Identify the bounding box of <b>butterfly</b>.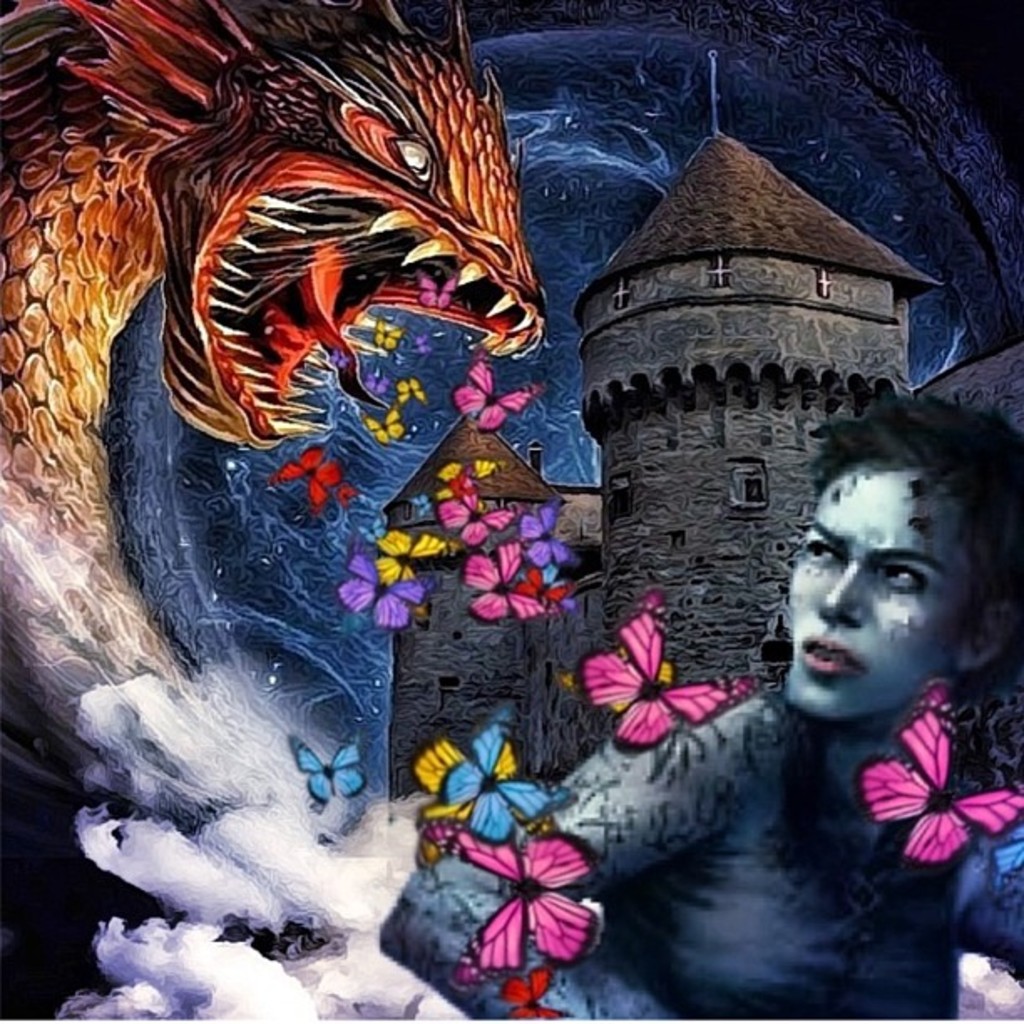
(left=361, top=368, right=388, bottom=392).
